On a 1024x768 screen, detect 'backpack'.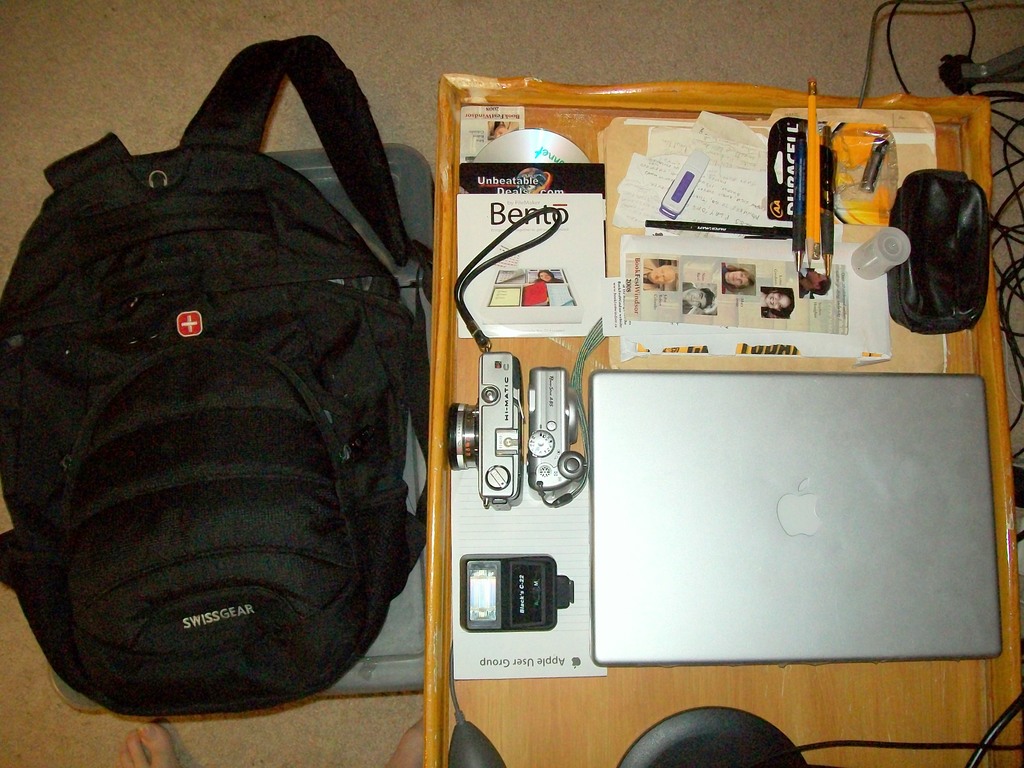
0 38 437 710.
